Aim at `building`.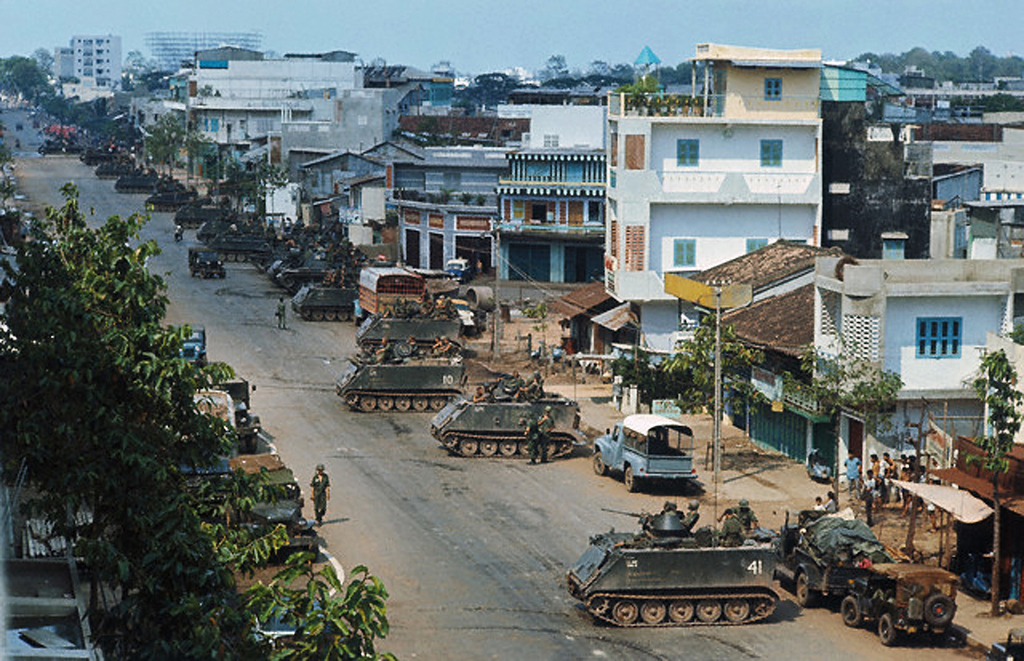
Aimed at x1=820, y1=100, x2=979, y2=262.
